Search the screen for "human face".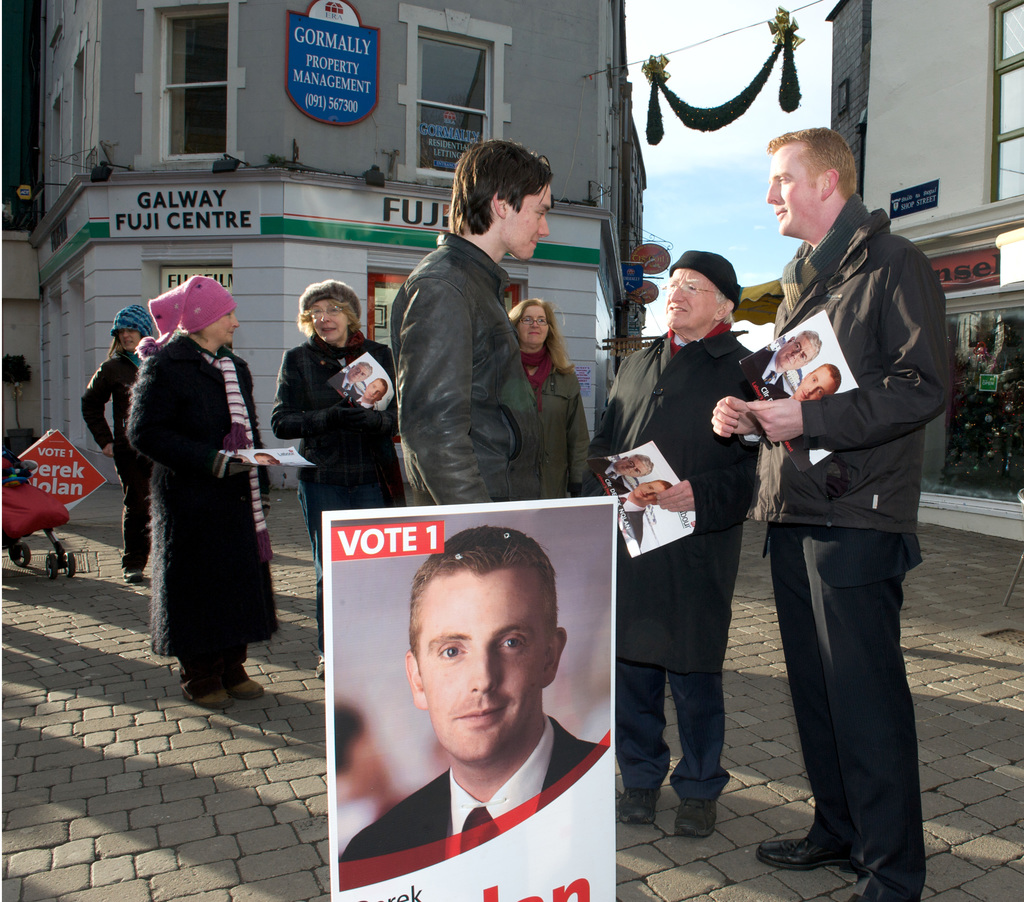
Found at 772,335,812,373.
